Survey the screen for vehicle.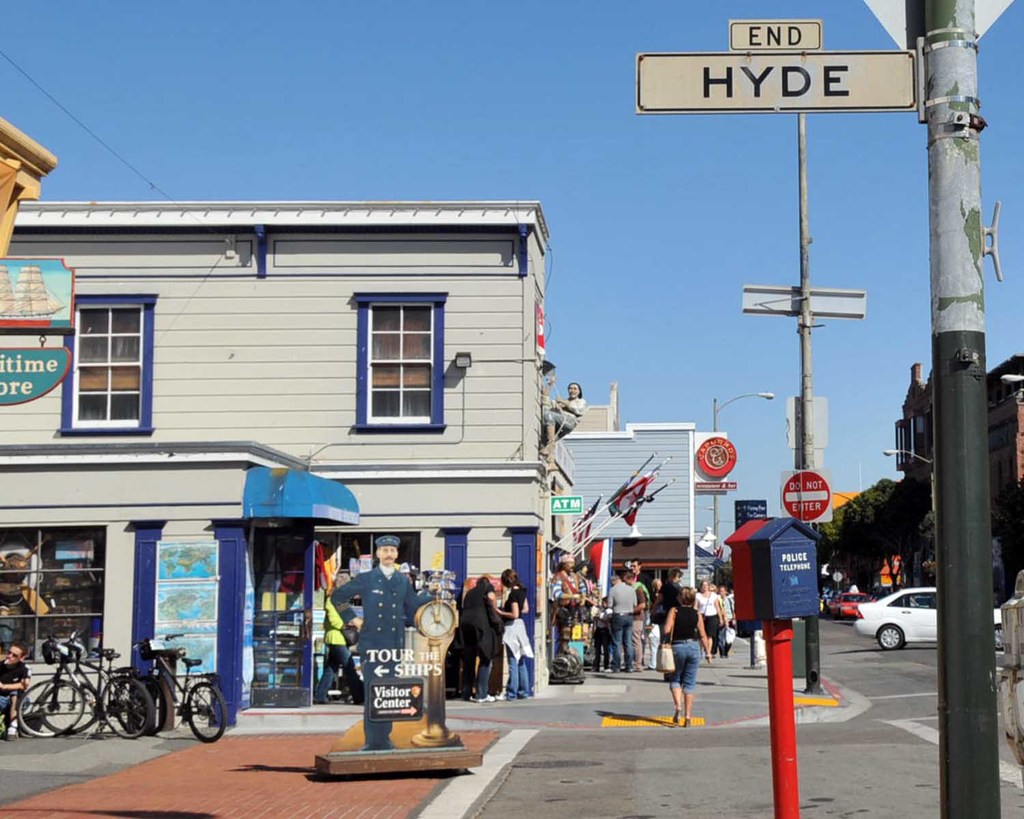
Survey found: 994,607,1011,652.
